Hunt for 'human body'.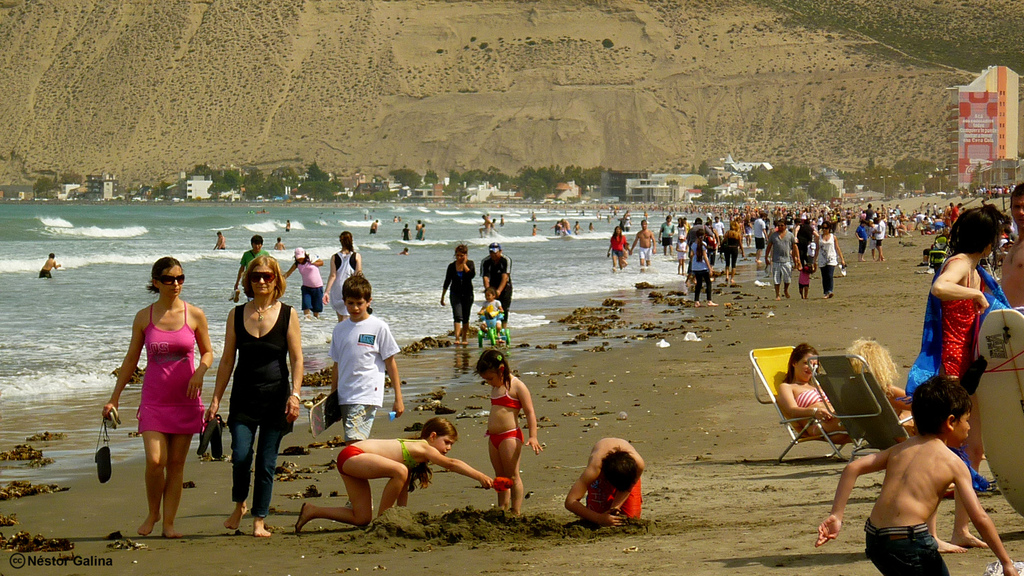
Hunted down at bbox(656, 215, 673, 257).
